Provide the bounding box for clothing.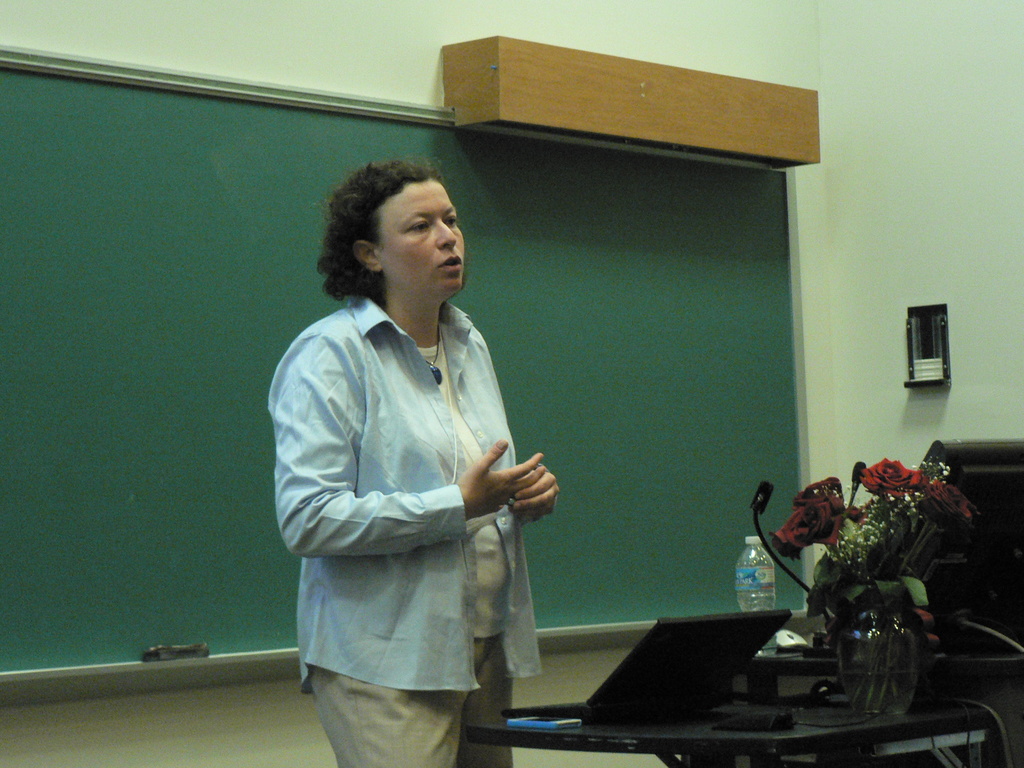
region(308, 642, 516, 767).
